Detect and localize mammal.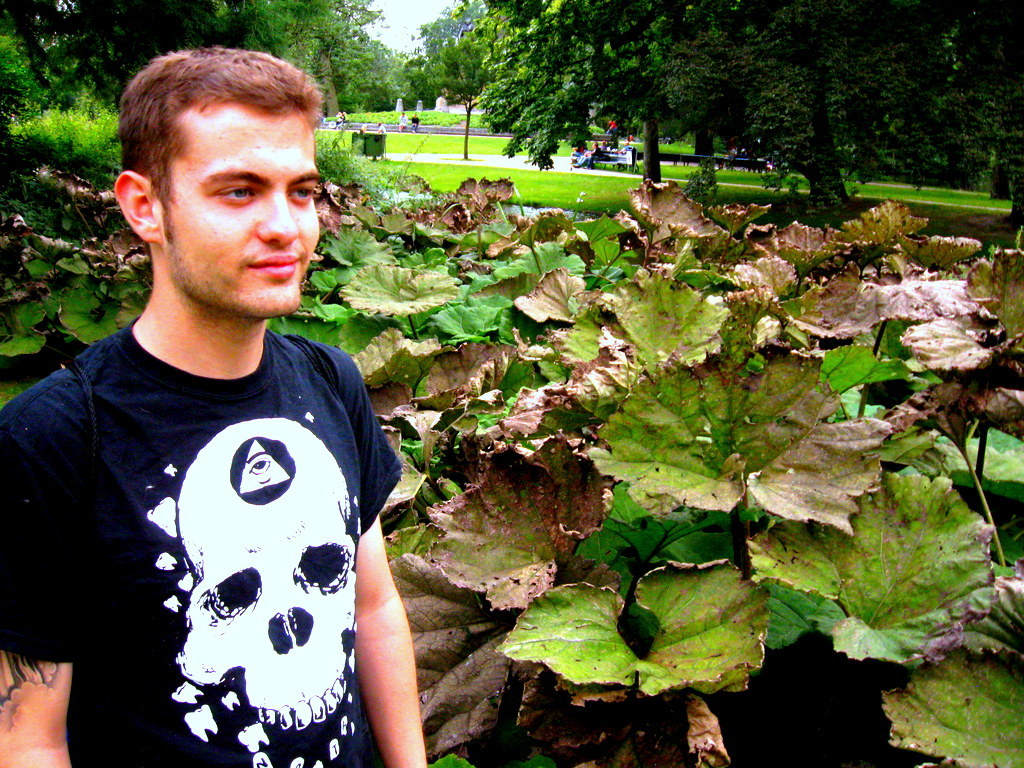
Localized at bbox=(586, 141, 604, 167).
